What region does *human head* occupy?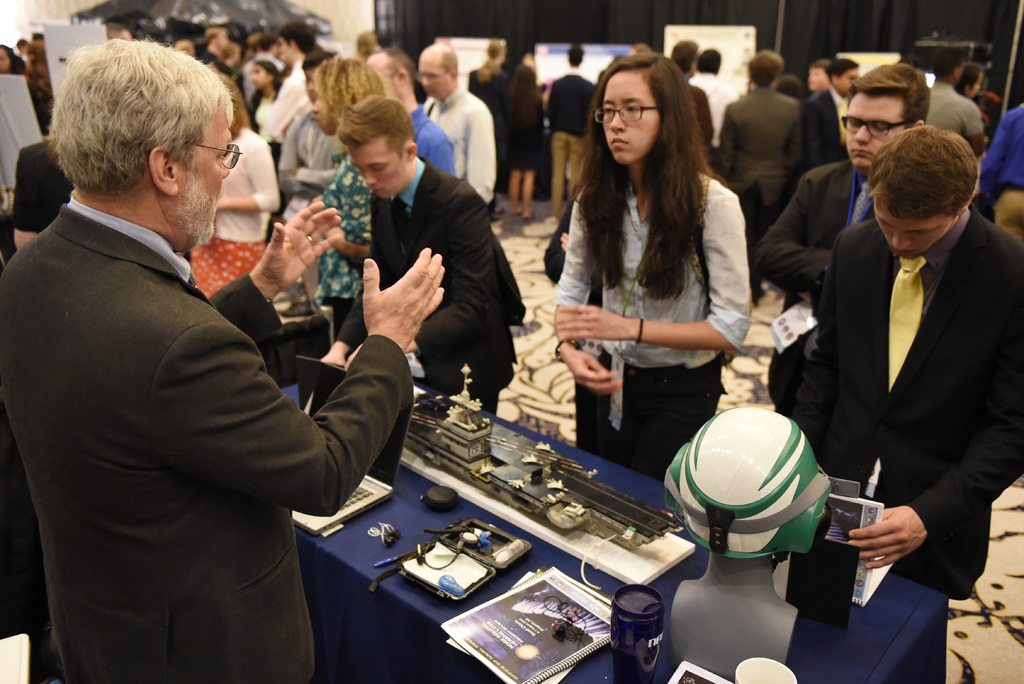
957, 61, 990, 98.
